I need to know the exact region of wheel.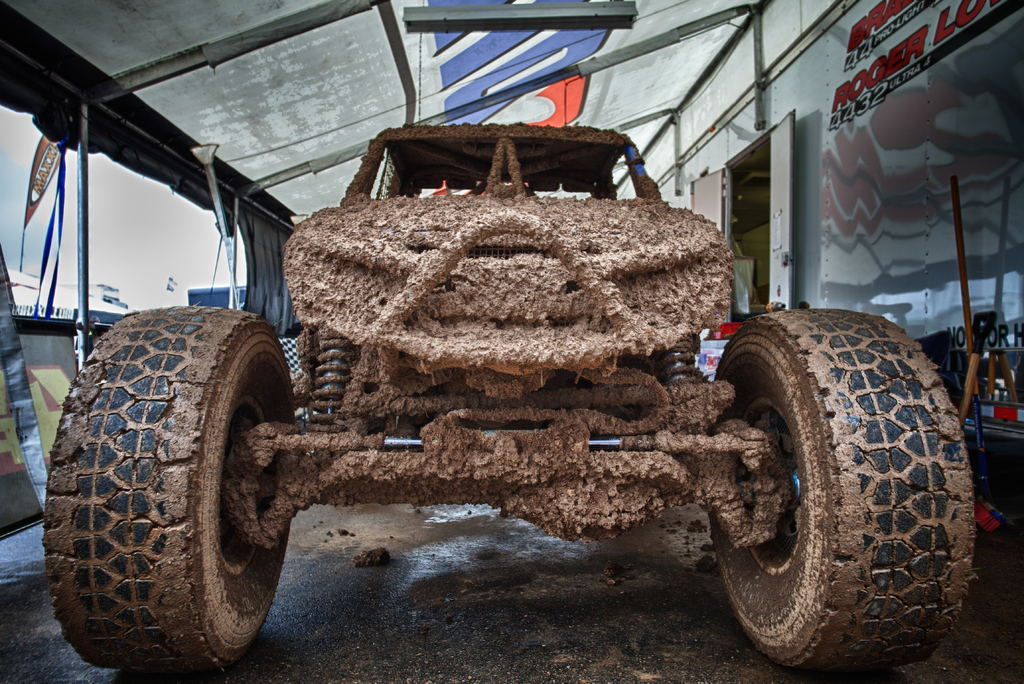
Region: <region>710, 309, 975, 675</region>.
